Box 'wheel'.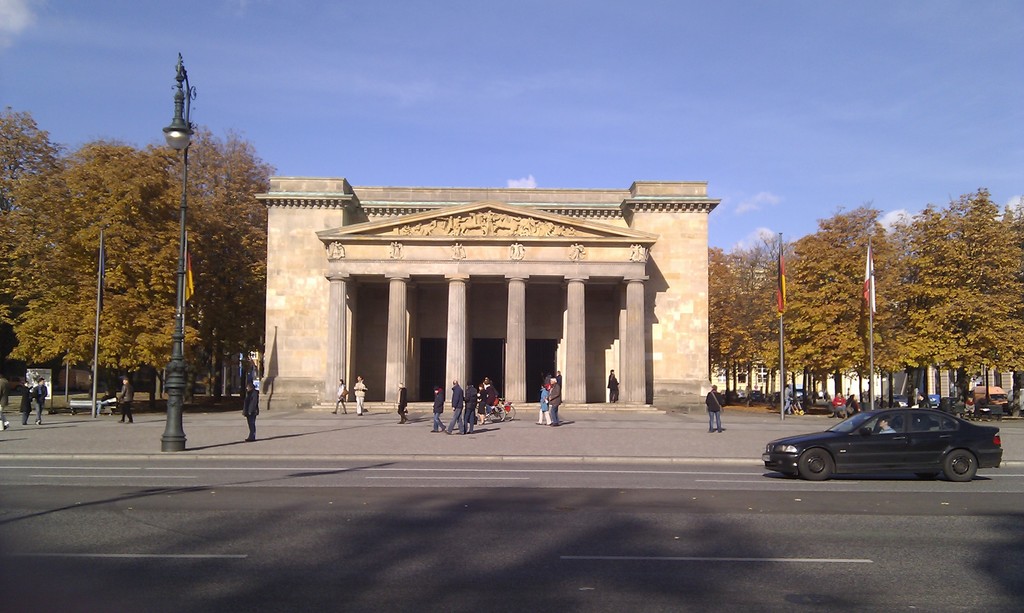
941:452:976:484.
